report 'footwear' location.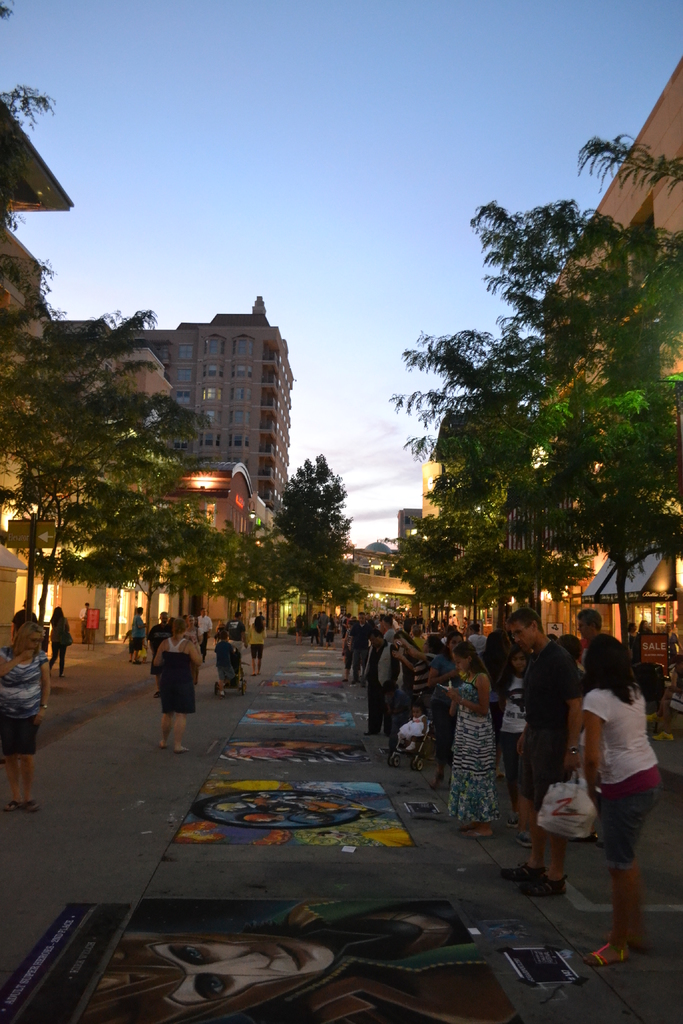
Report: left=430, top=776, right=442, bottom=795.
